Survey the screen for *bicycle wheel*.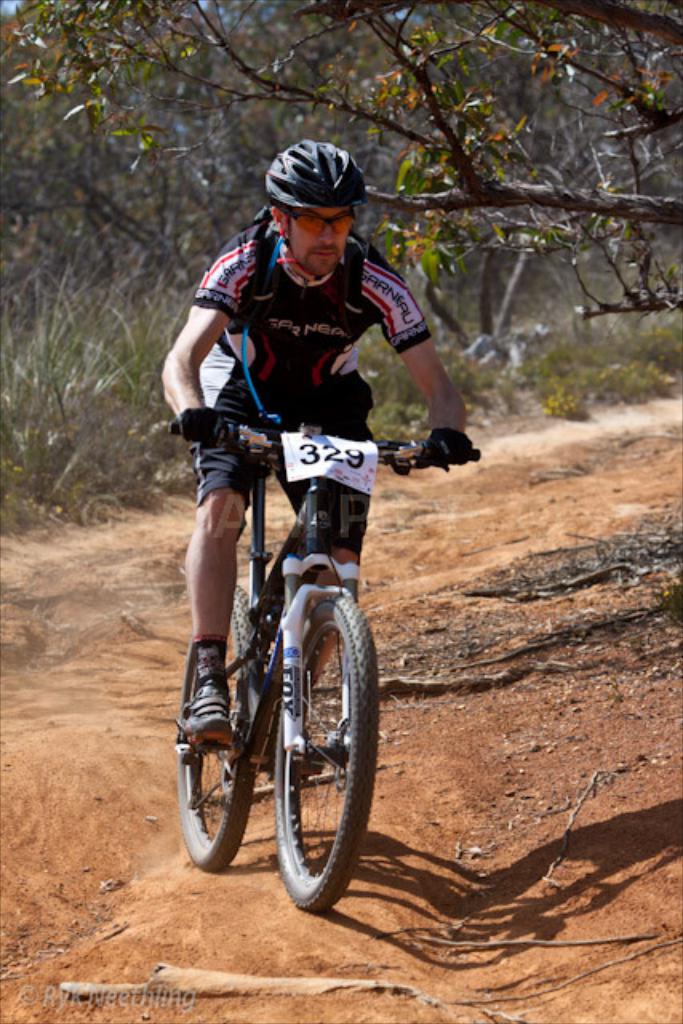
Survey found: detection(168, 578, 264, 882).
